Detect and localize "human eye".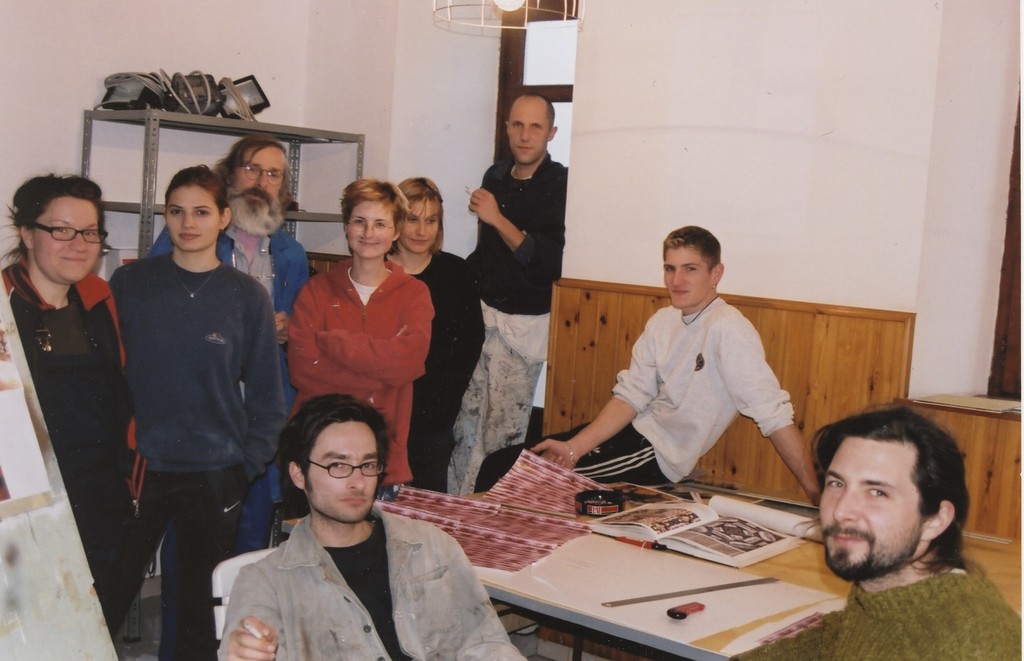
Localized at <region>268, 172, 279, 180</region>.
